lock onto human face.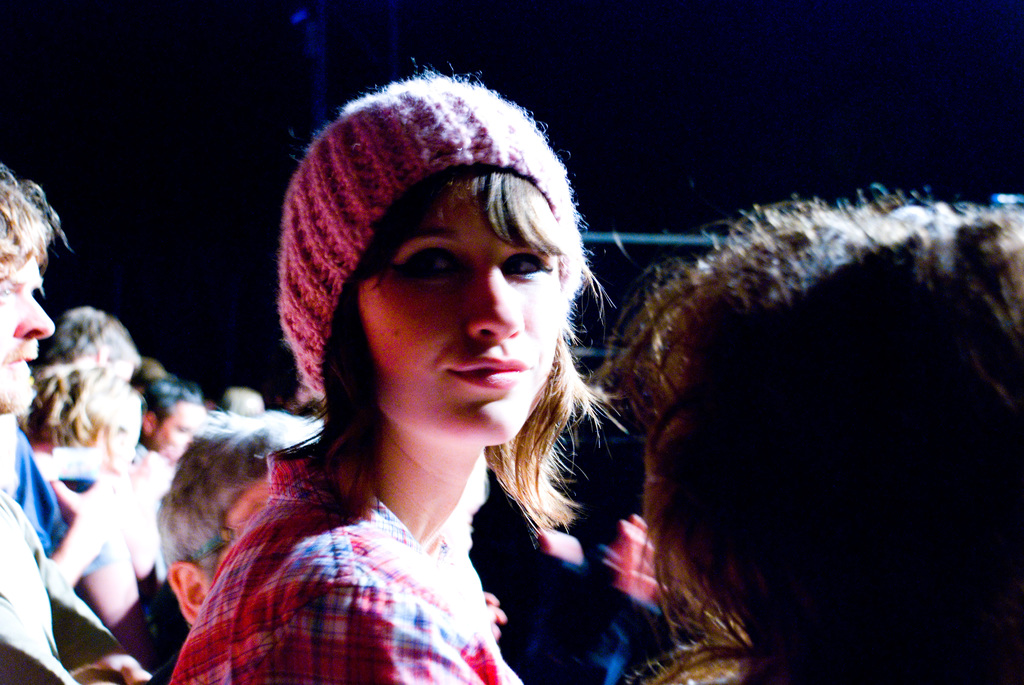
Locked: [left=359, top=185, right=559, bottom=448].
